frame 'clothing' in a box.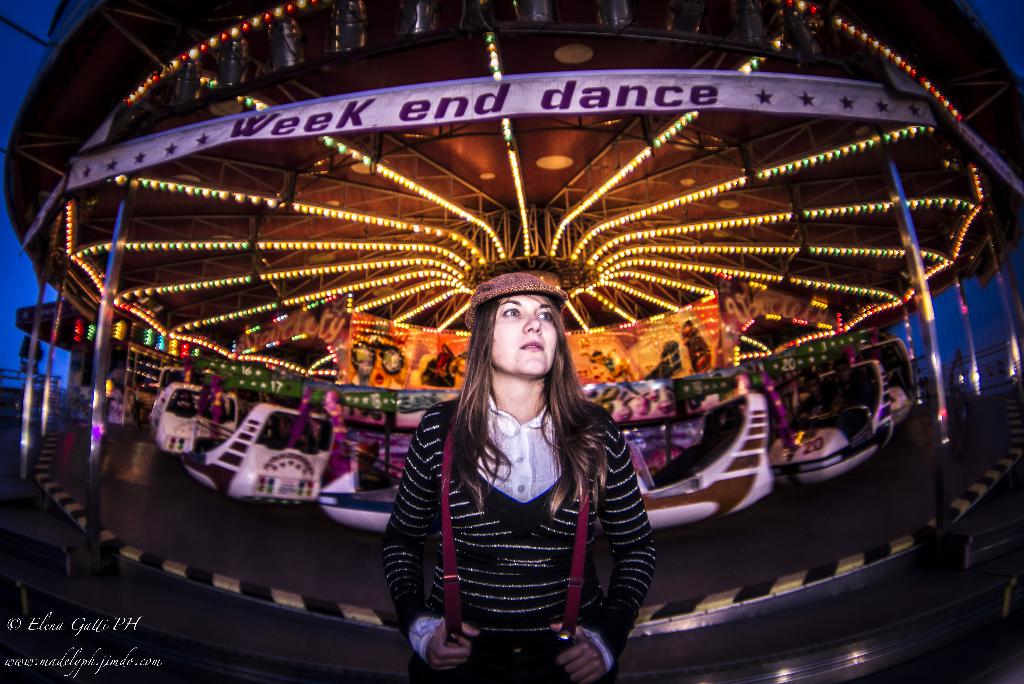
(384, 320, 663, 662).
